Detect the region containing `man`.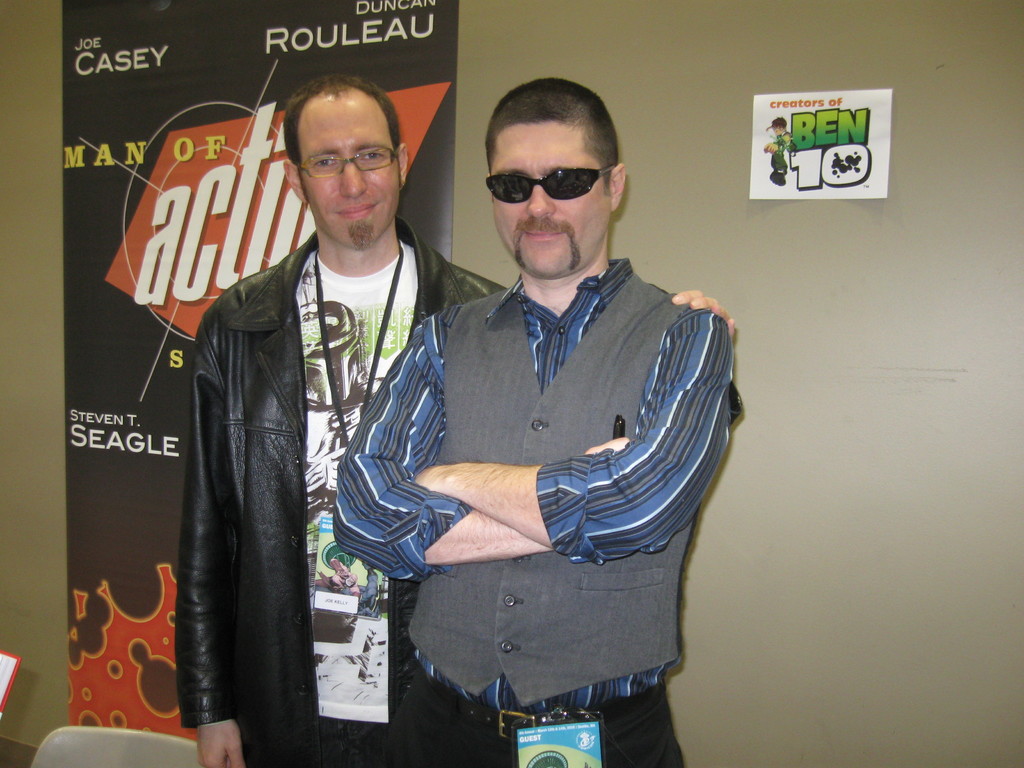
[342,86,720,767].
